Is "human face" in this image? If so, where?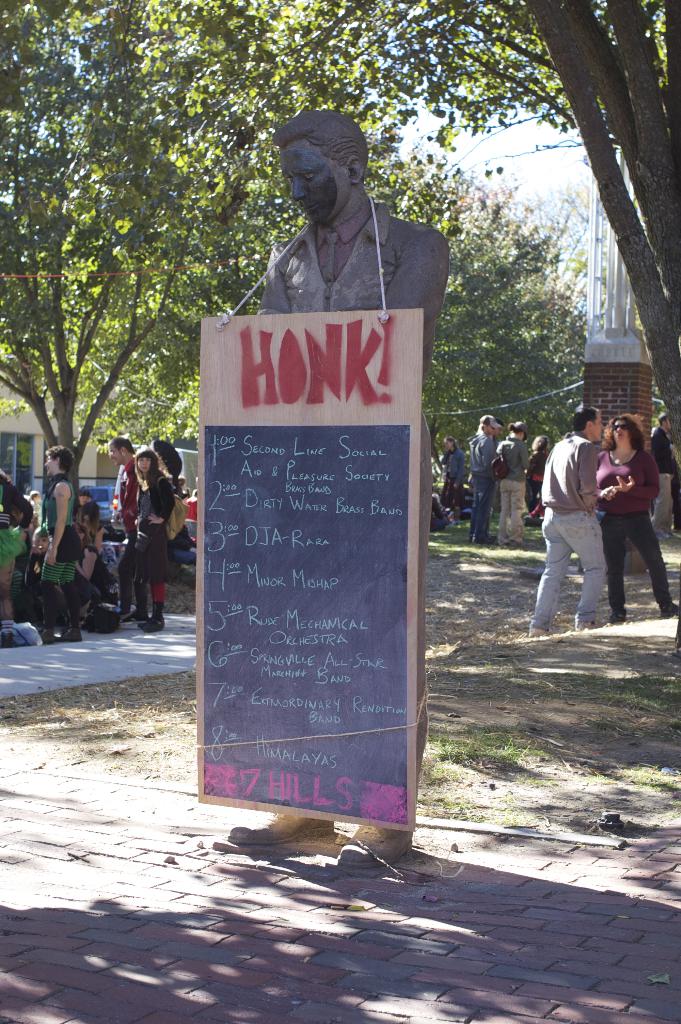
Yes, at left=615, top=420, right=632, bottom=445.
